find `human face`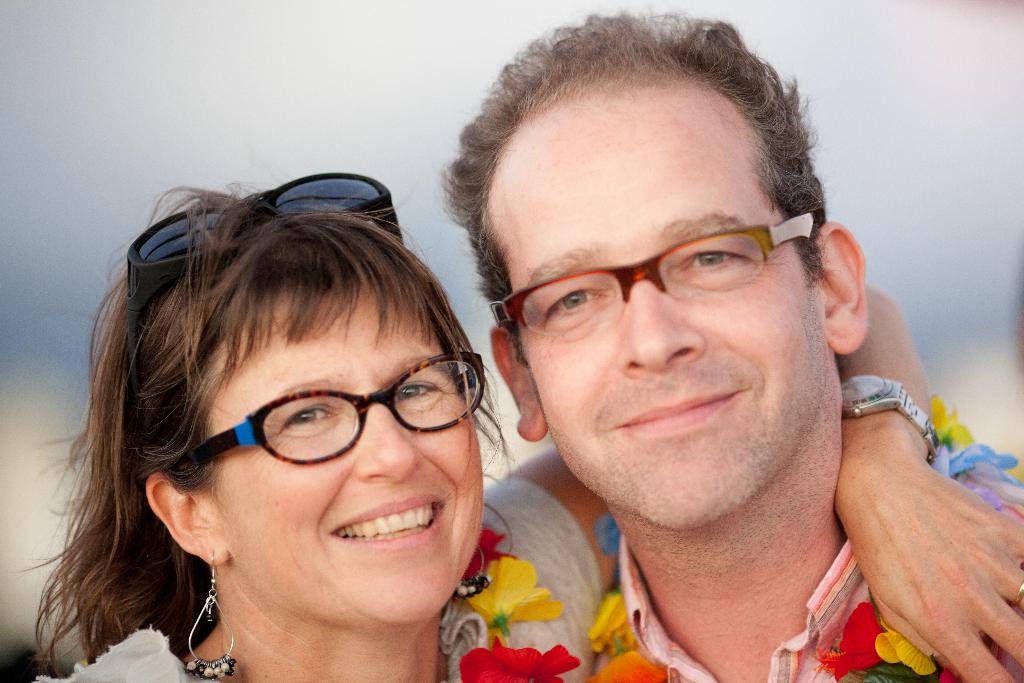
204 299 480 626
